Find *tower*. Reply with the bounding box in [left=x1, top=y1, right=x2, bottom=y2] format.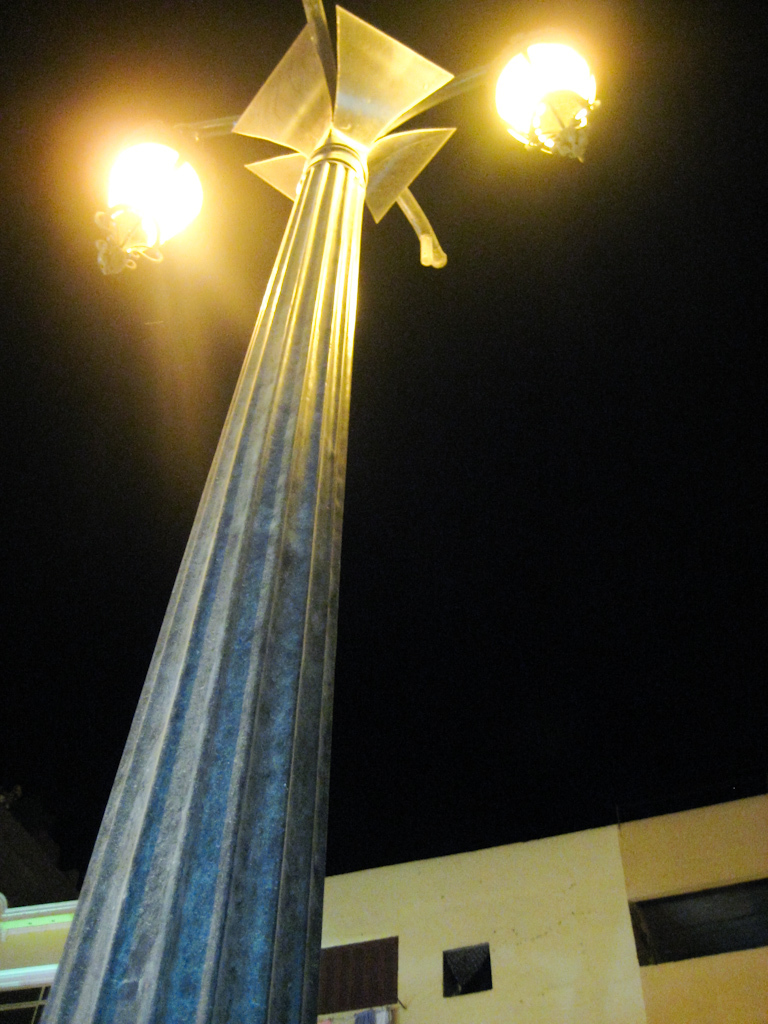
[left=87, top=0, right=442, bottom=1023].
